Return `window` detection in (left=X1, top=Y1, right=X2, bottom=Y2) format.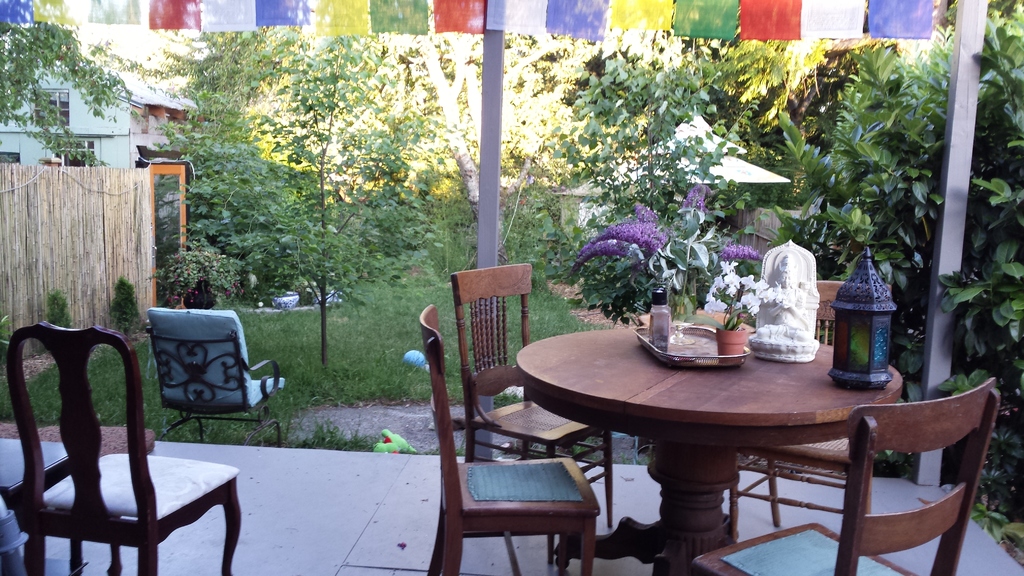
(left=58, top=140, right=95, bottom=172).
